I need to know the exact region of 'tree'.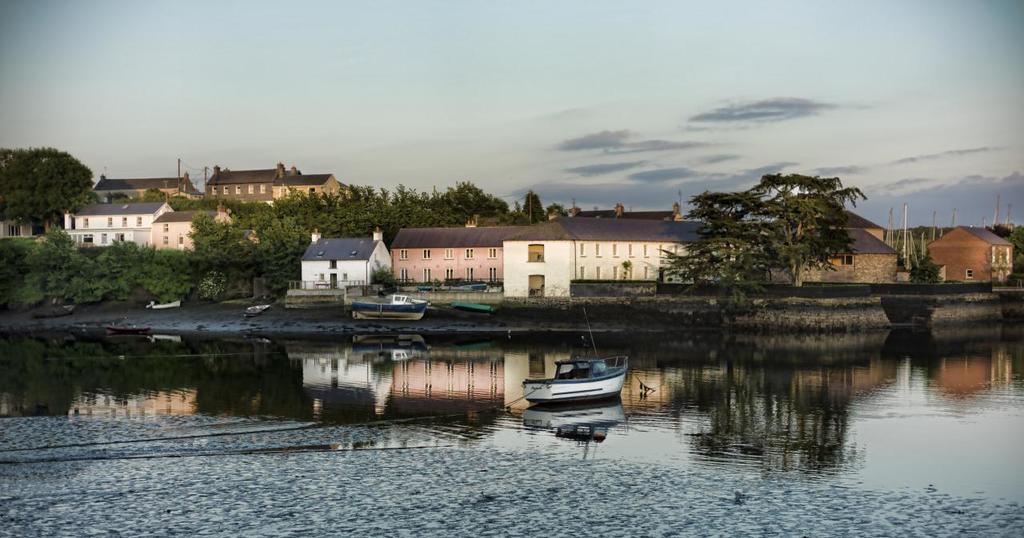
Region: BBox(4, 127, 85, 236).
